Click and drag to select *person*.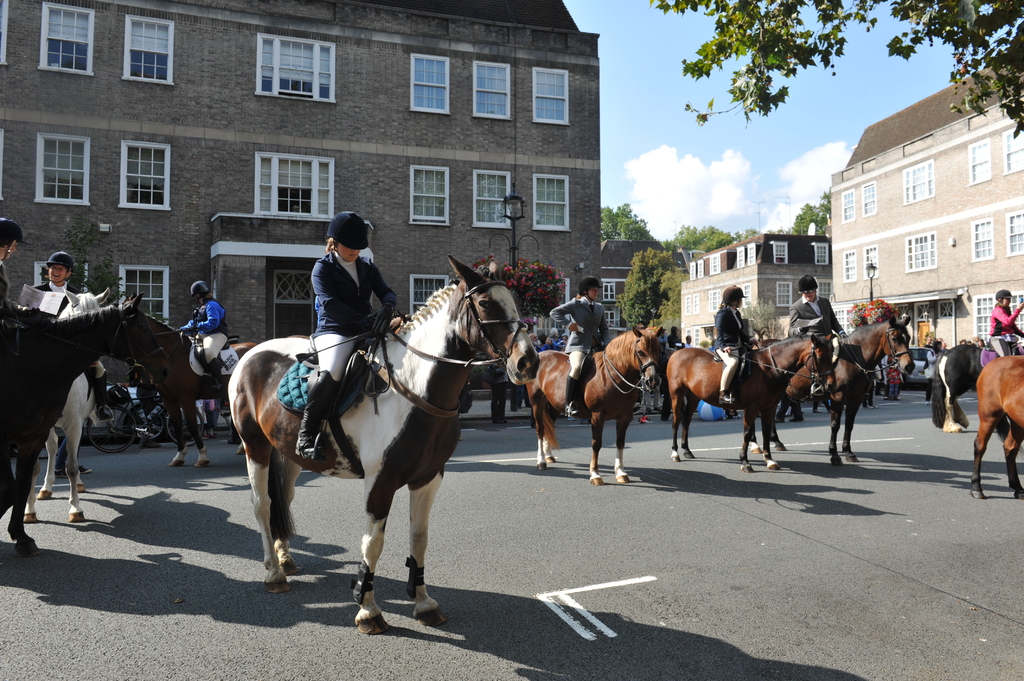
Selection: [left=174, top=278, right=232, bottom=406].
